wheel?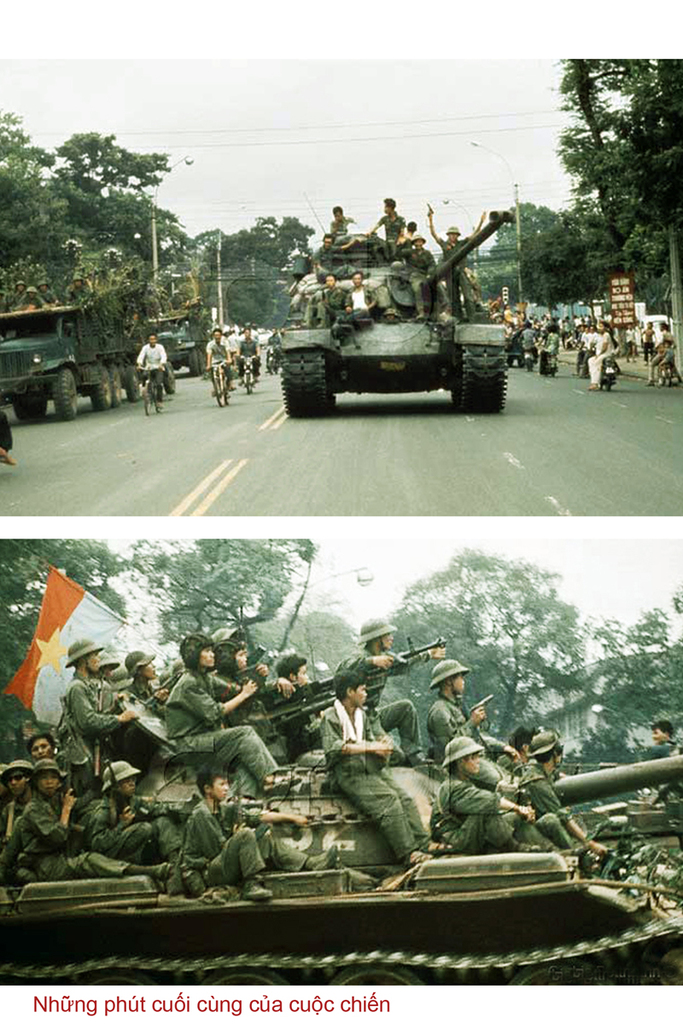
112:364:120:408
